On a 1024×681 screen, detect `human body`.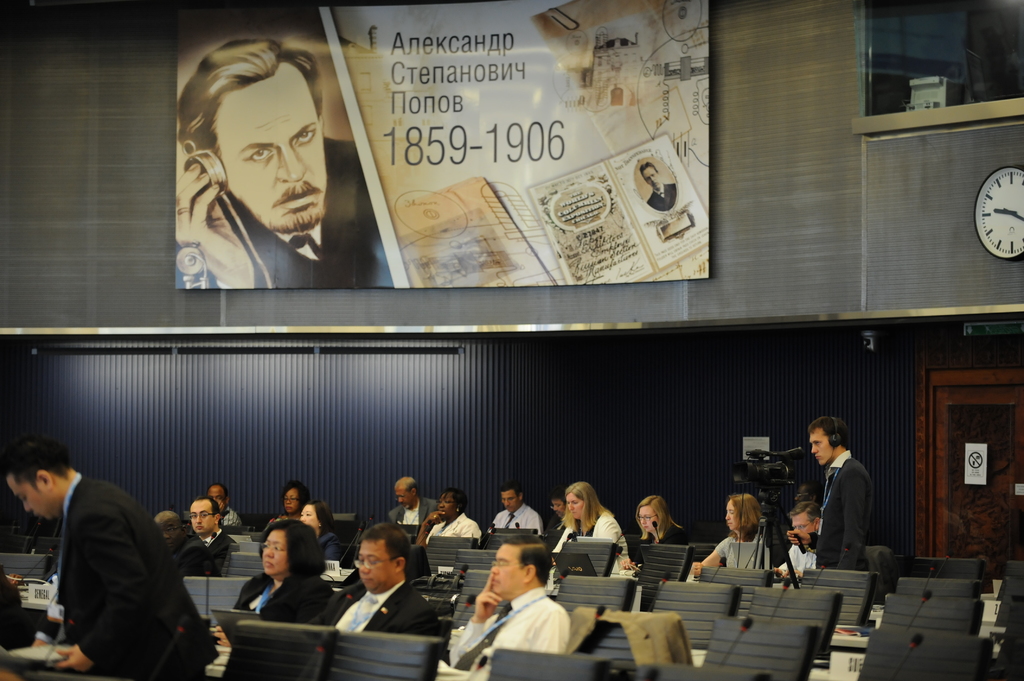
rect(645, 177, 684, 211).
